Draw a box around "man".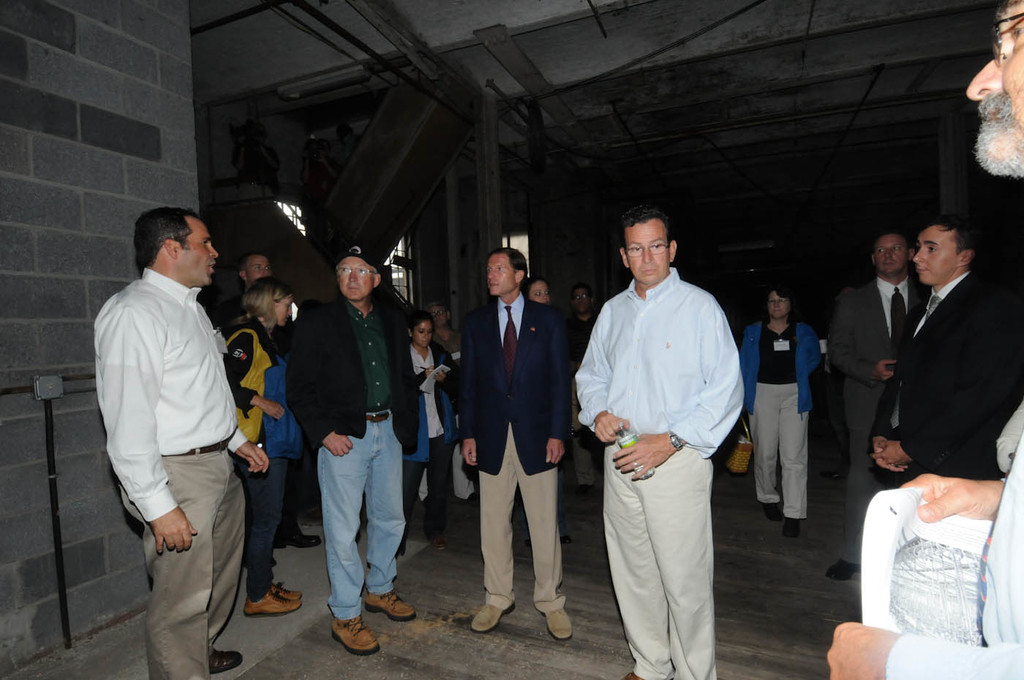
BBox(854, 212, 1001, 495).
